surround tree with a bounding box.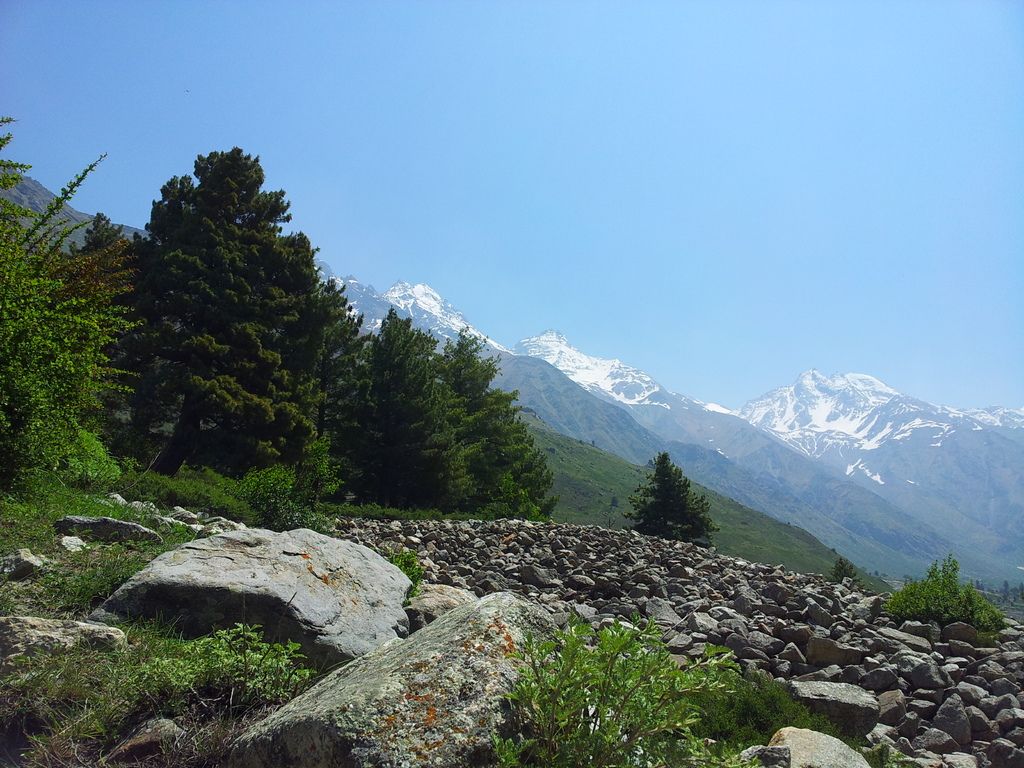
select_region(0, 104, 148, 481).
